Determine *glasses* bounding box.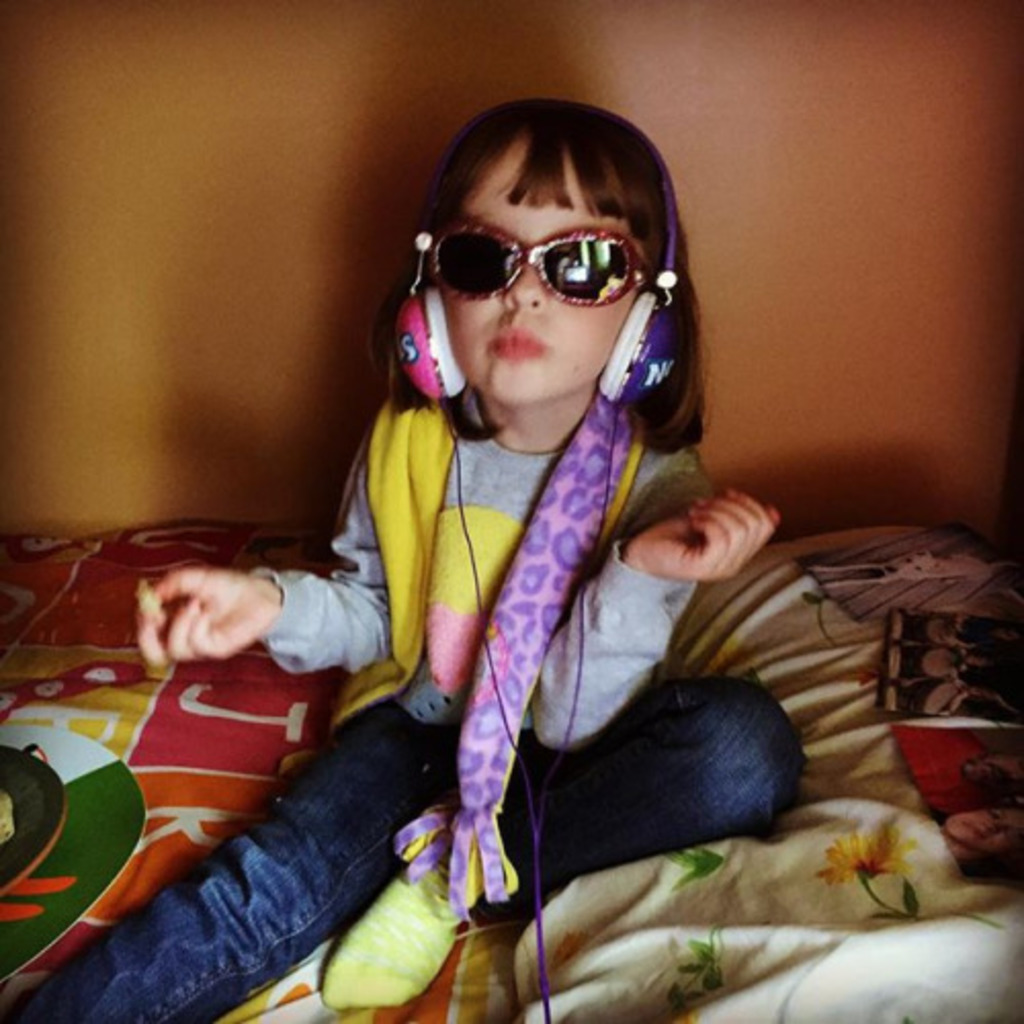
Determined: Rect(430, 215, 657, 309).
